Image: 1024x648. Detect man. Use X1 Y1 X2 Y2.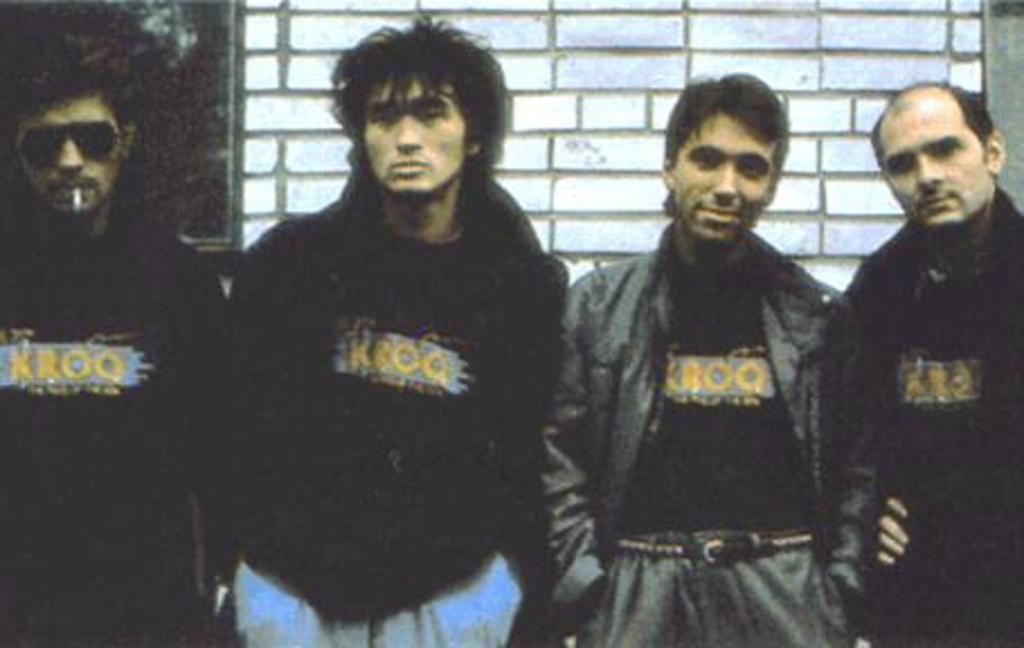
556 68 855 646.
